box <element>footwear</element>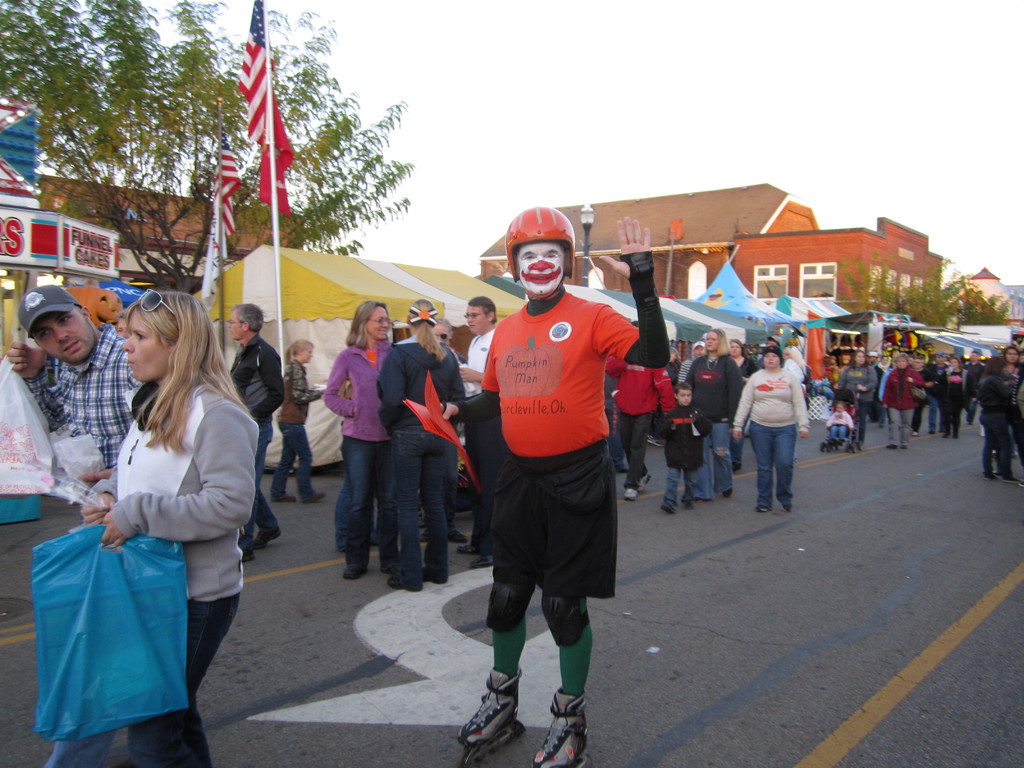
x1=640, y1=476, x2=652, y2=484
